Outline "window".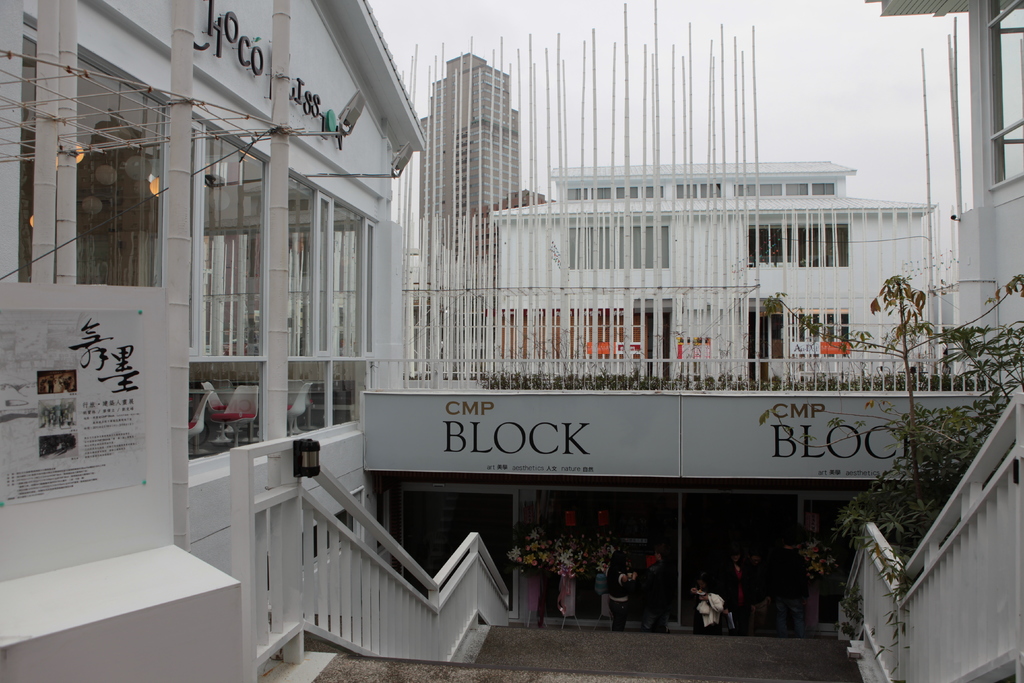
Outline: [x1=56, y1=99, x2=164, y2=295].
